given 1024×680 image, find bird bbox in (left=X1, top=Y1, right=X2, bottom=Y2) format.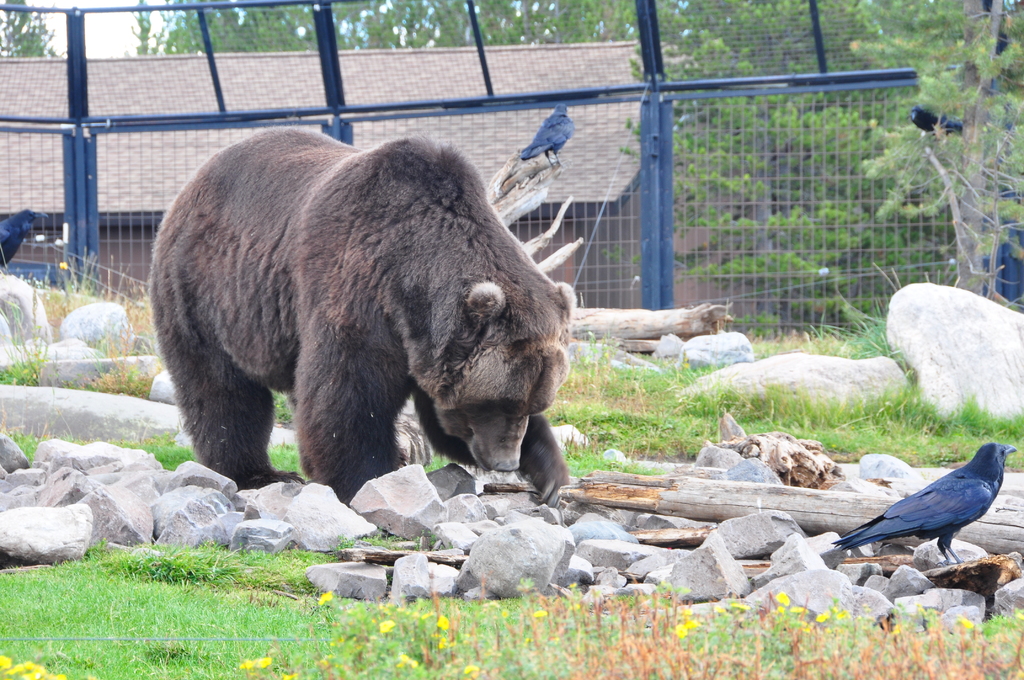
(left=840, top=442, right=1023, bottom=578).
